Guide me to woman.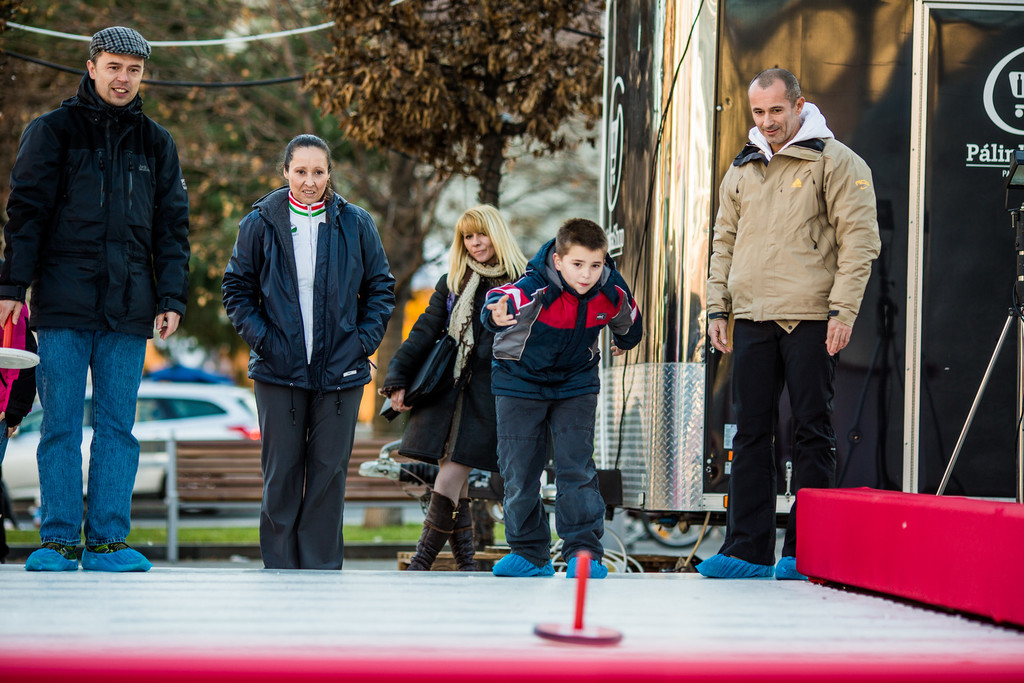
Guidance: {"x1": 217, "y1": 89, "x2": 392, "y2": 590}.
